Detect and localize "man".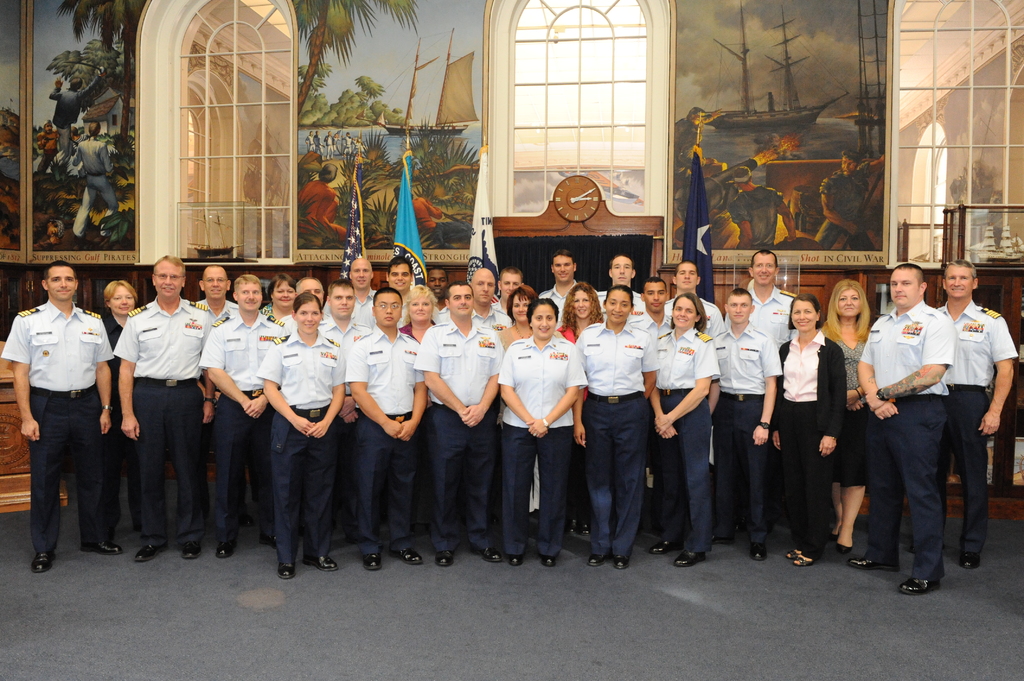
Localized at 50/63/110/164.
